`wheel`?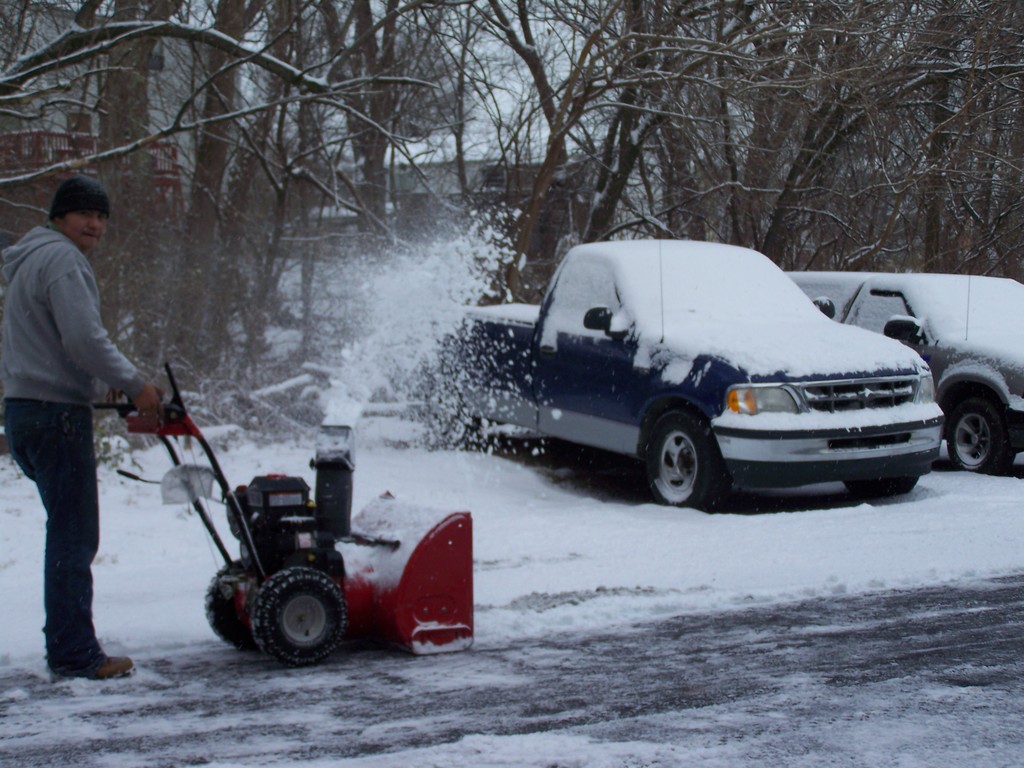
x1=644 y1=408 x2=728 y2=507
